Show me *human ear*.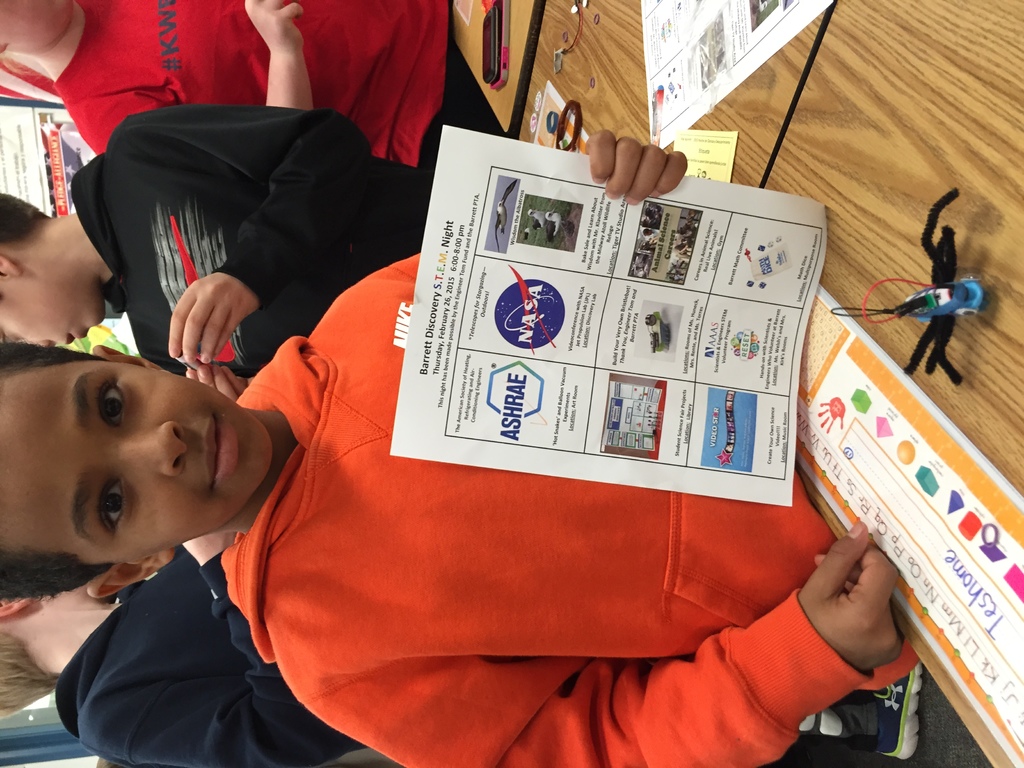
*human ear* is here: (0, 599, 30, 616).
